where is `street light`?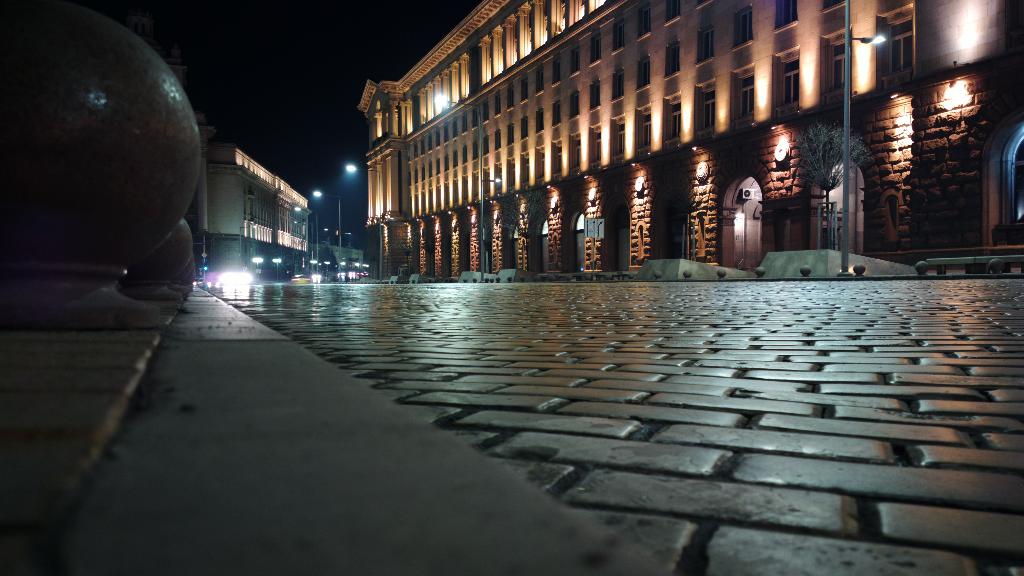
(left=292, top=200, right=319, bottom=284).
